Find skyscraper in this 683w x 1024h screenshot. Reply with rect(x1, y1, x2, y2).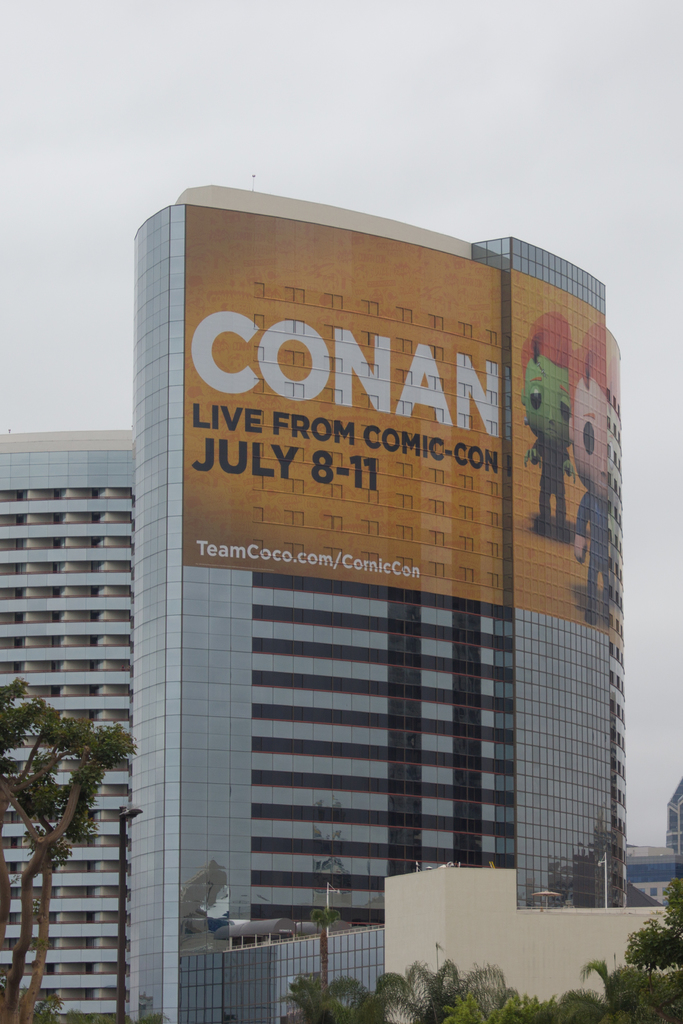
rect(114, 241, 630, 1012).
